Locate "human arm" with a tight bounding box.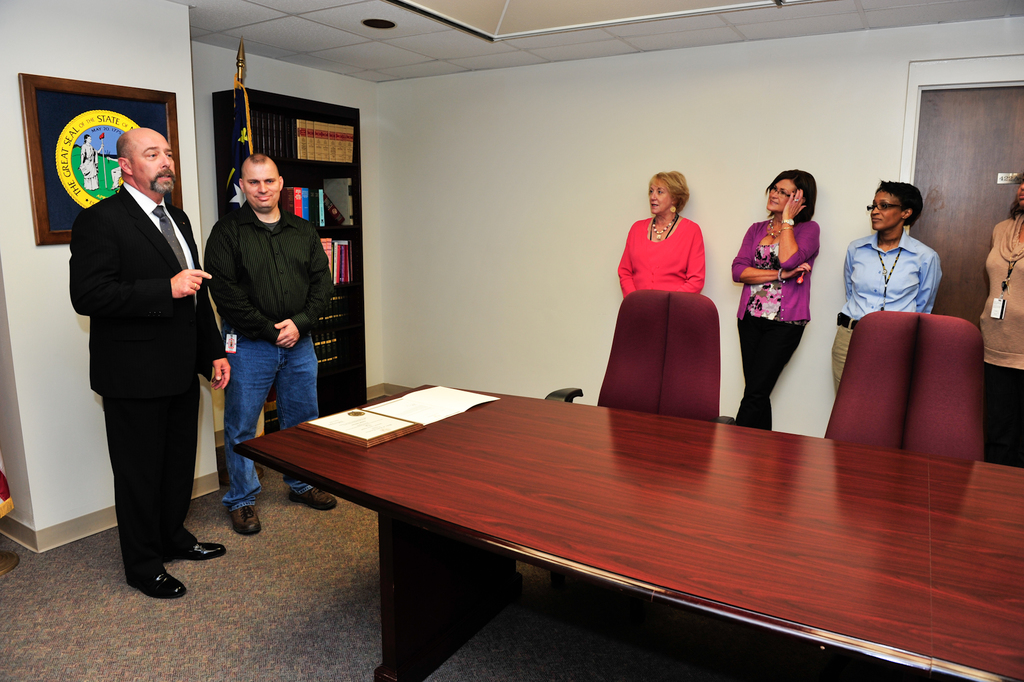
region(845, 236, 860, 295).
